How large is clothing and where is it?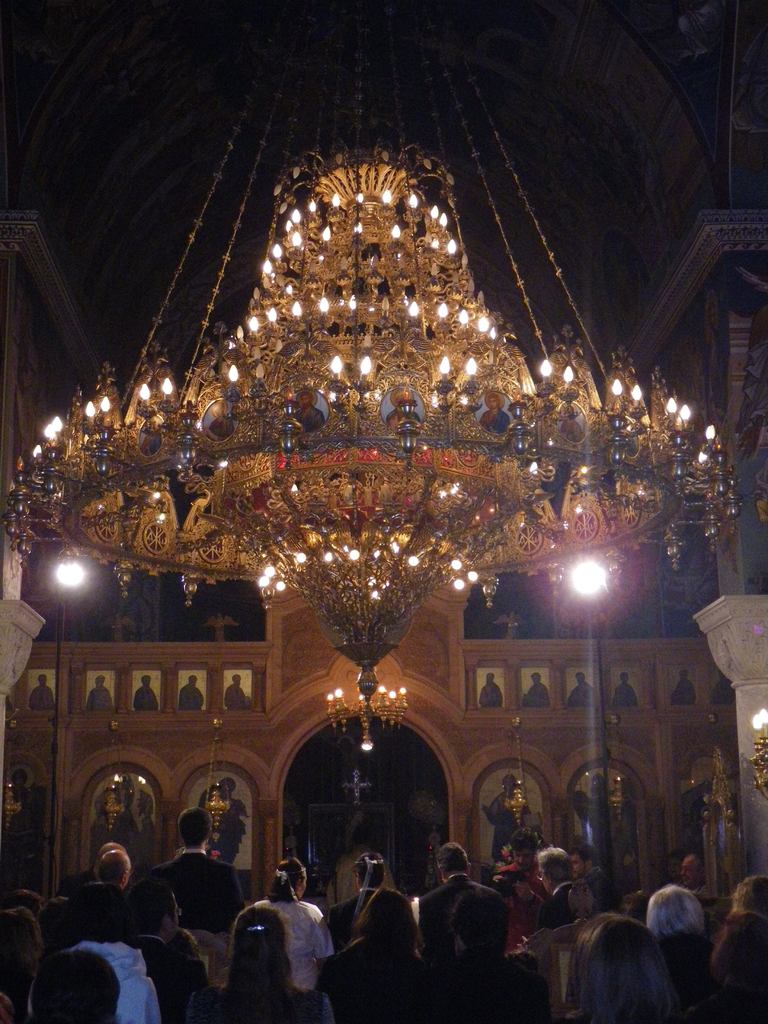
Bounding box: 329,927,424,1018.
